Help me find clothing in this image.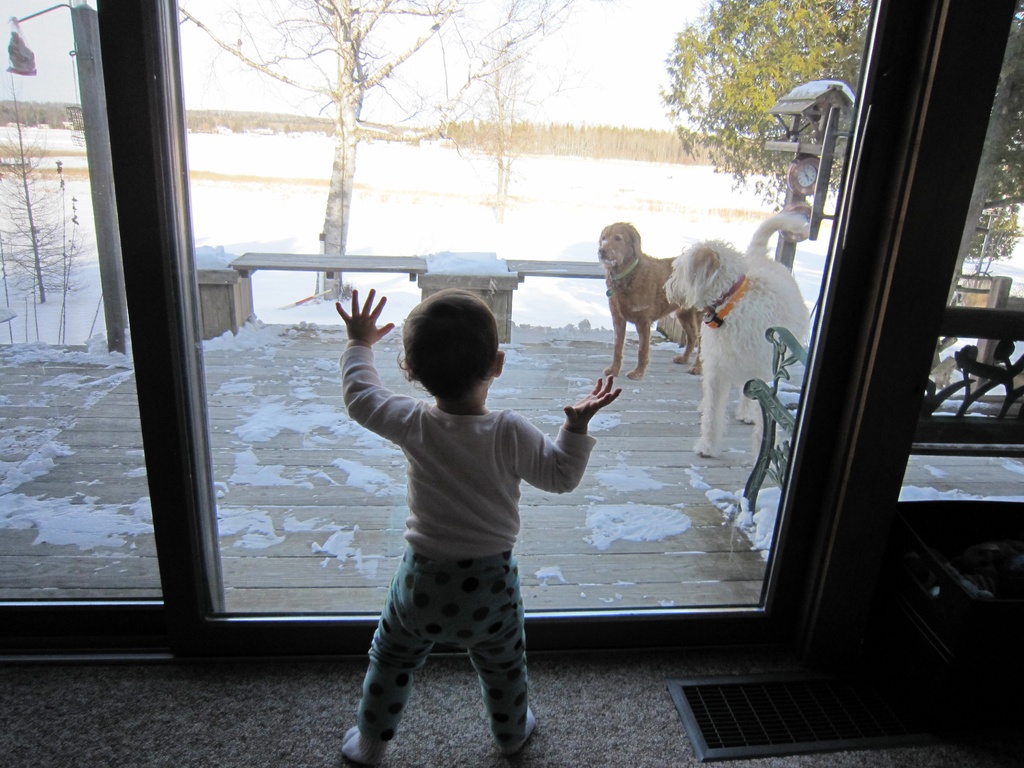
Found it: left=333, top=316, right=590, bottom=742.
